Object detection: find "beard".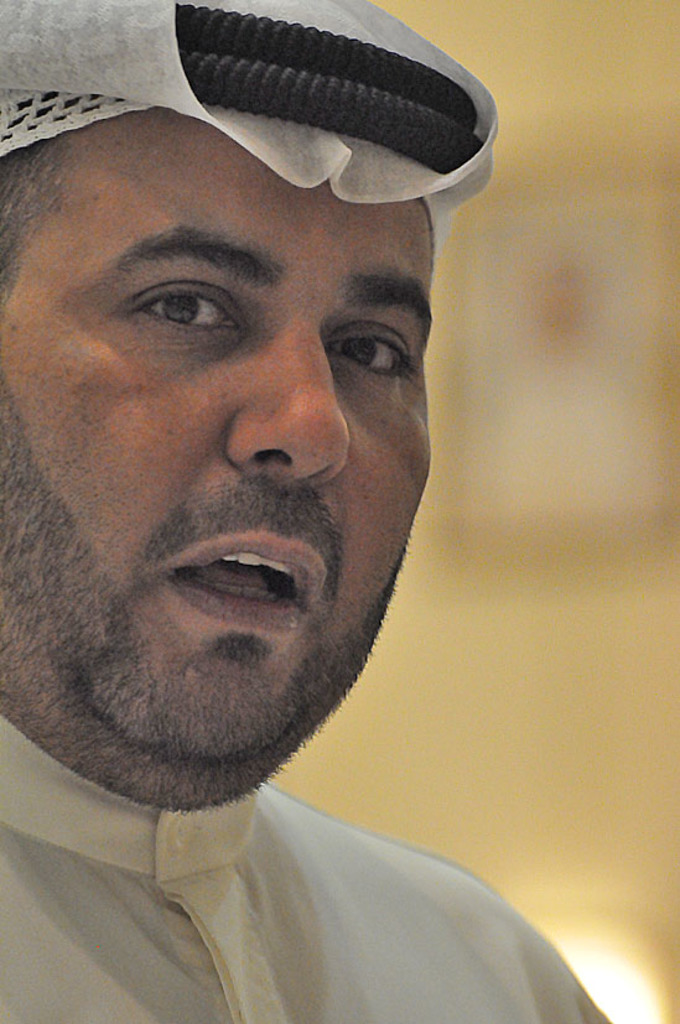
Rect(31, 350, 404, 785).
